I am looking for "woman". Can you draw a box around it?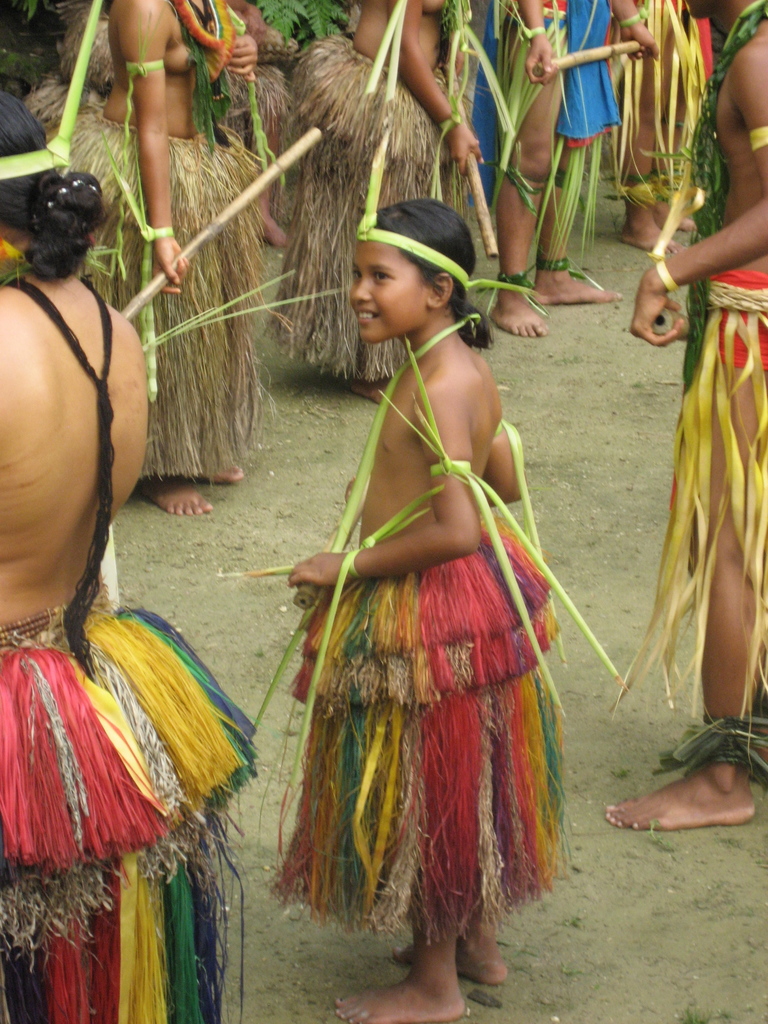
Sure, the bounding box is (left=498, top=0, right=622, bottom=337).
